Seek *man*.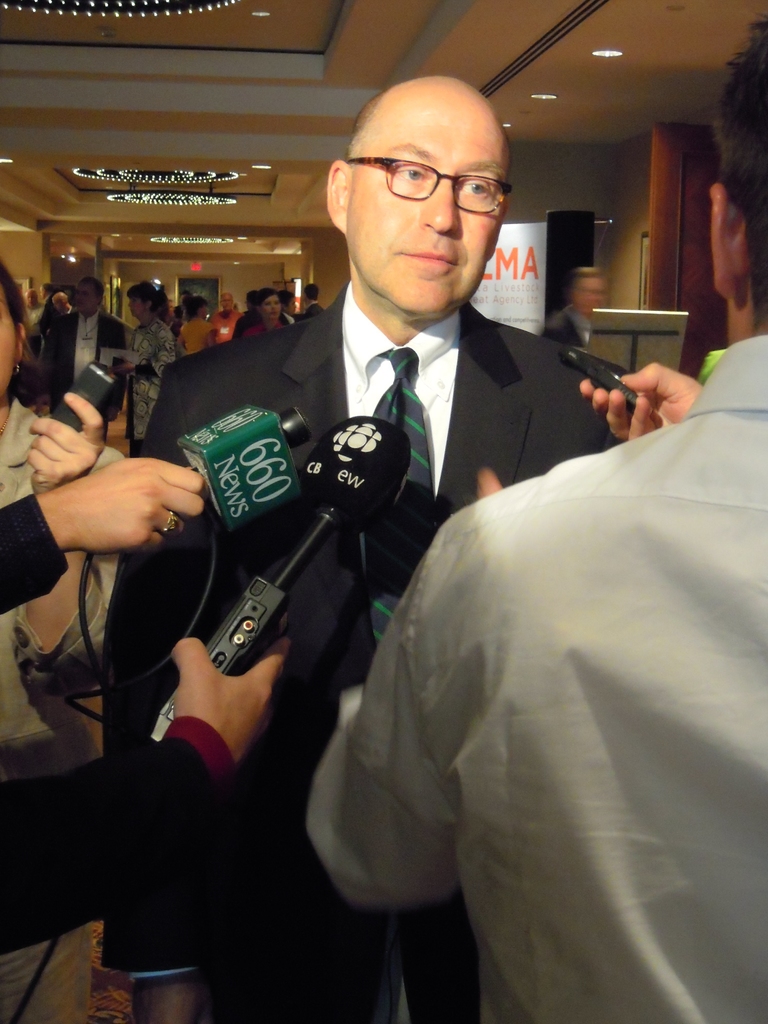
crop(97, 77, 616, 1023).
